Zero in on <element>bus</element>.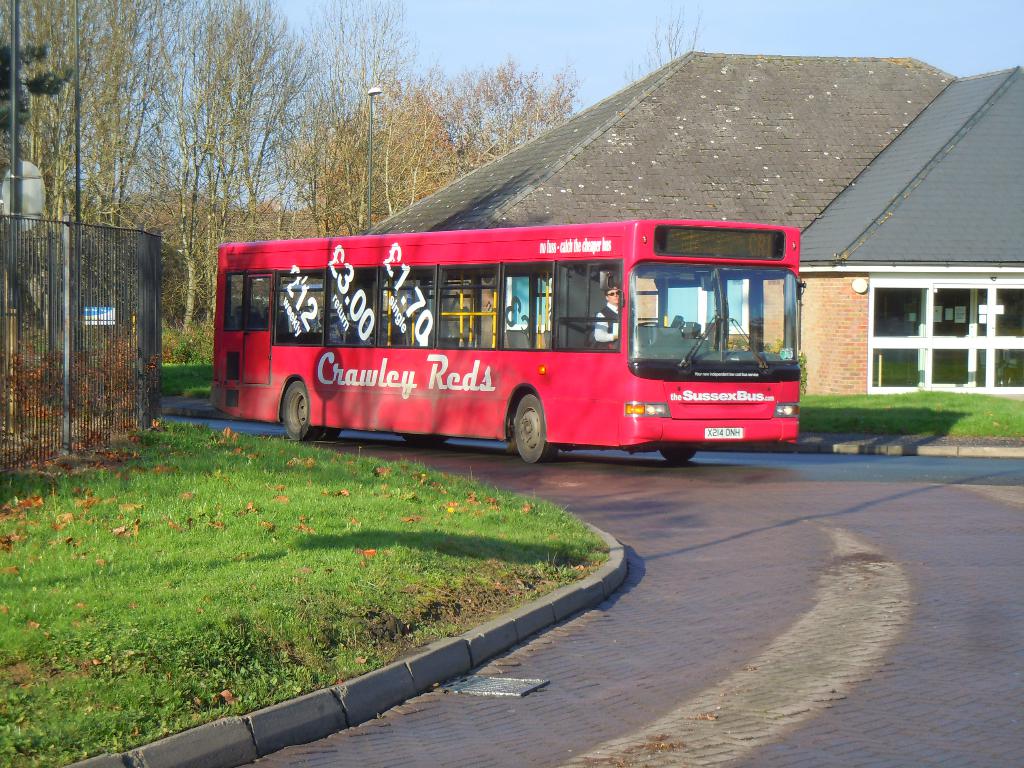
Zeroed in: rect(211, 219, 806, 466).
